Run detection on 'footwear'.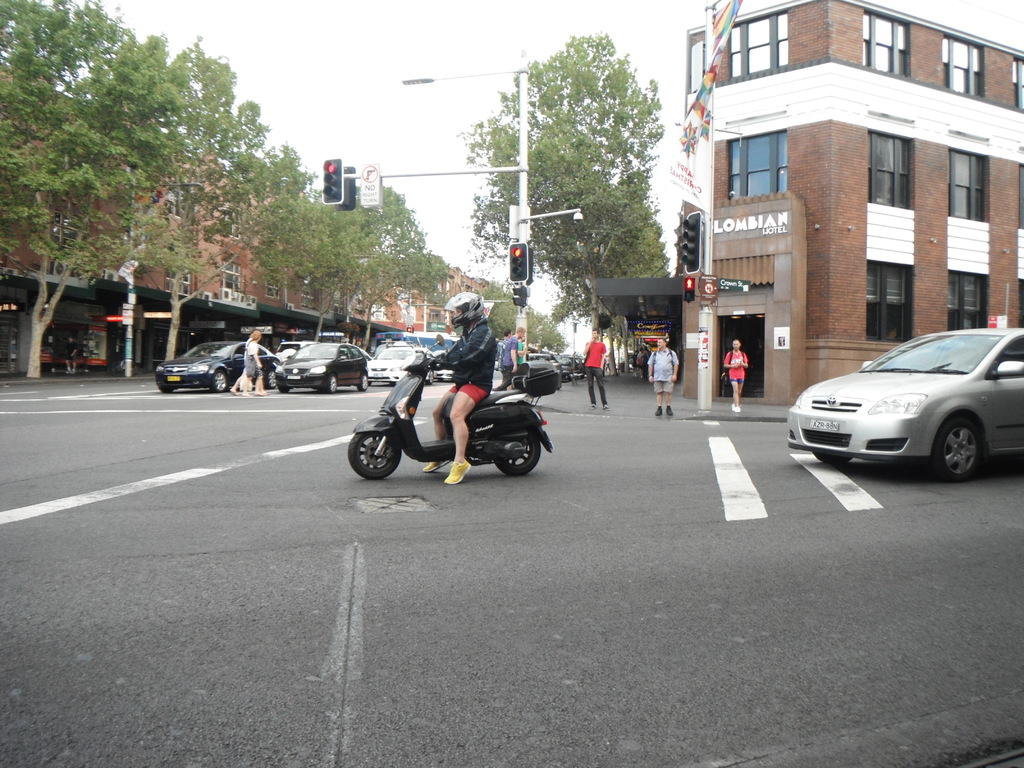
Result: 601:400:611:412.
